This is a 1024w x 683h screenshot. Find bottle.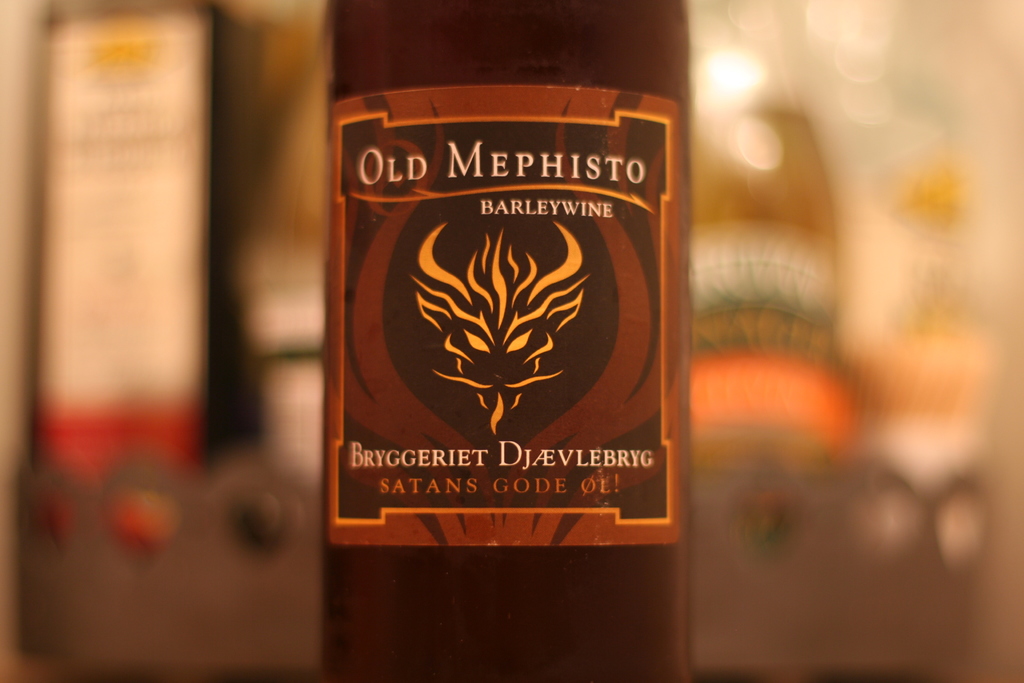
Bounding box: bbox(20, 0, 263, 557).
